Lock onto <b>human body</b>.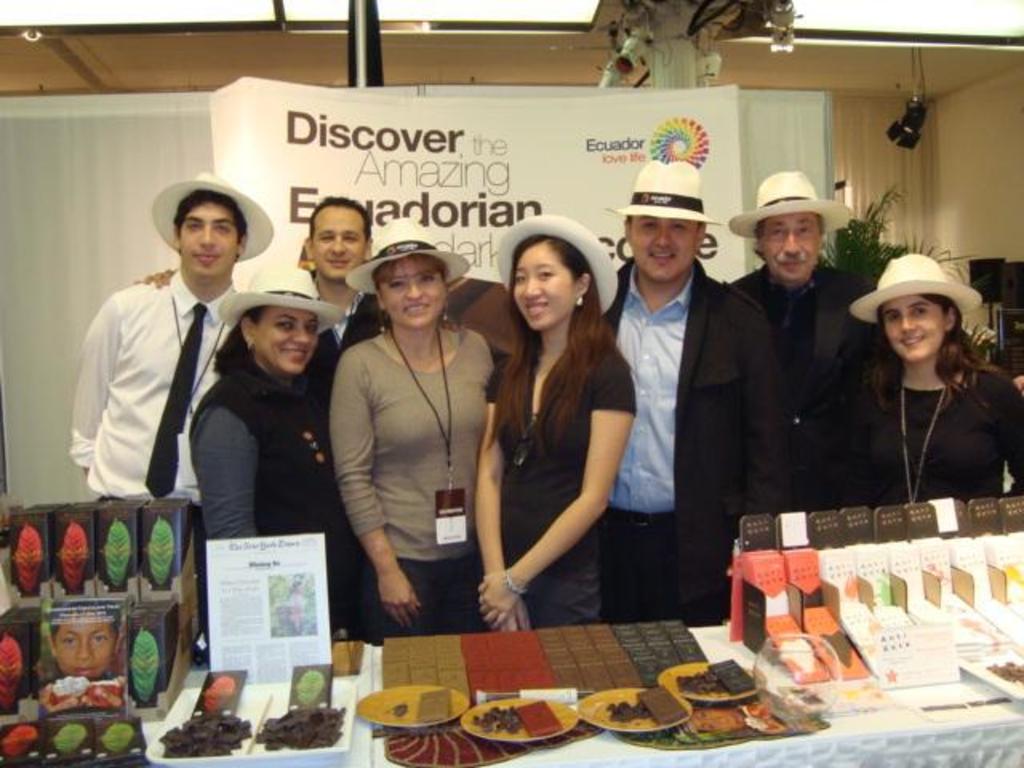
Locked: <box>304,187,363,339</box>.
